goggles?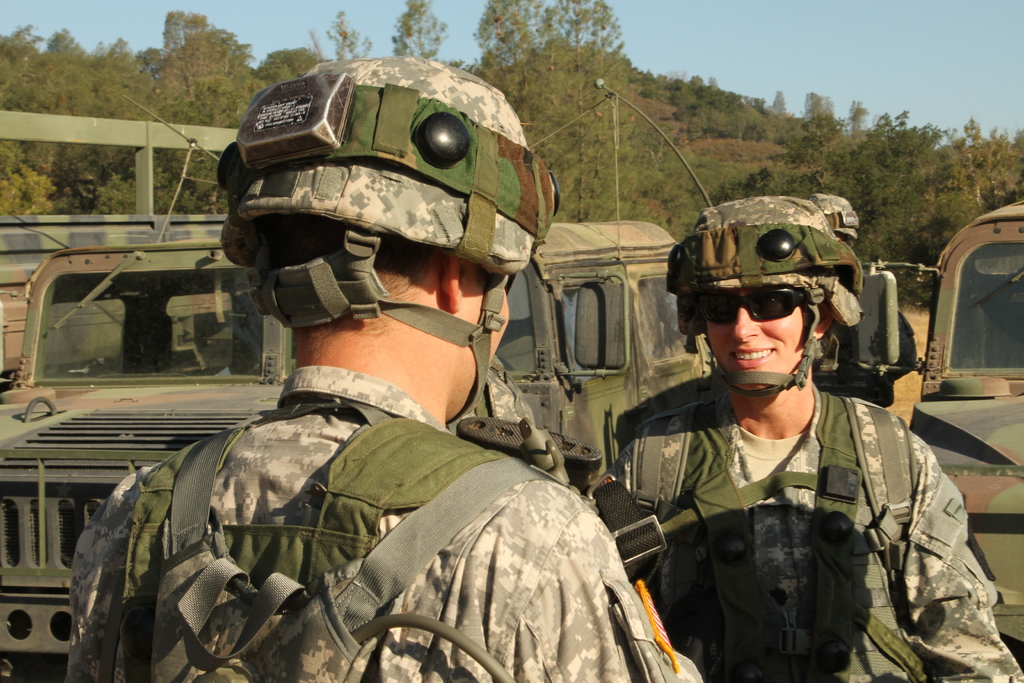
detection(696, 287, 804, 327)
